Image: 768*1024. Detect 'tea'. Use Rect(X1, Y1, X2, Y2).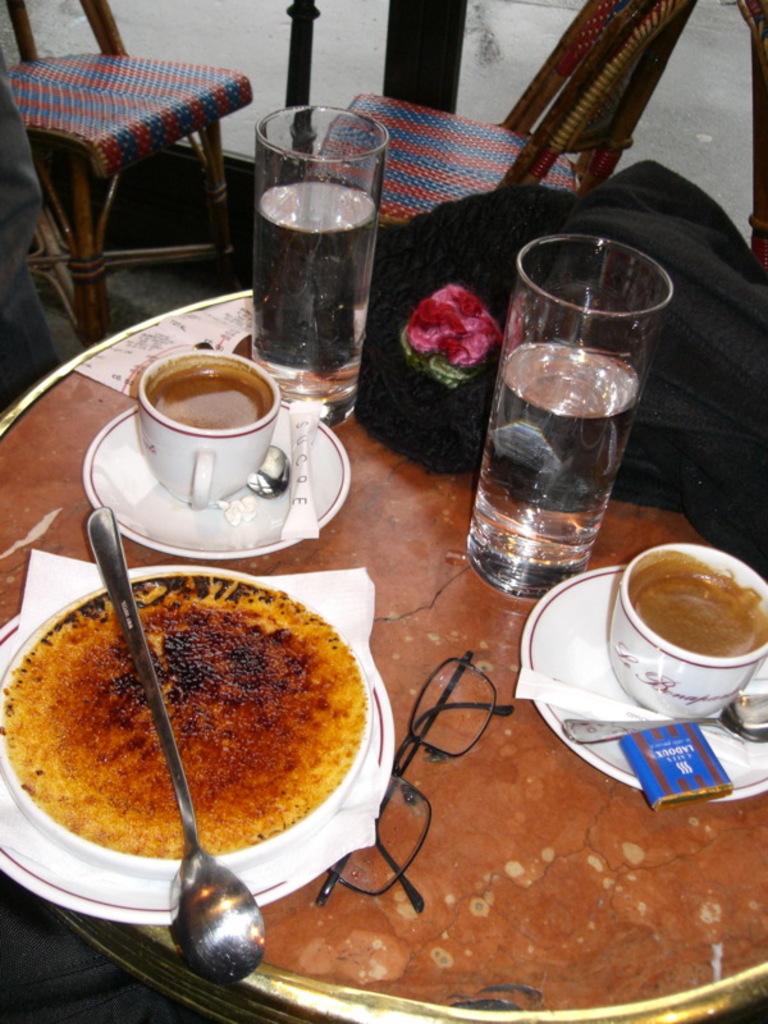
Rect(146, 355, 270, 431).
